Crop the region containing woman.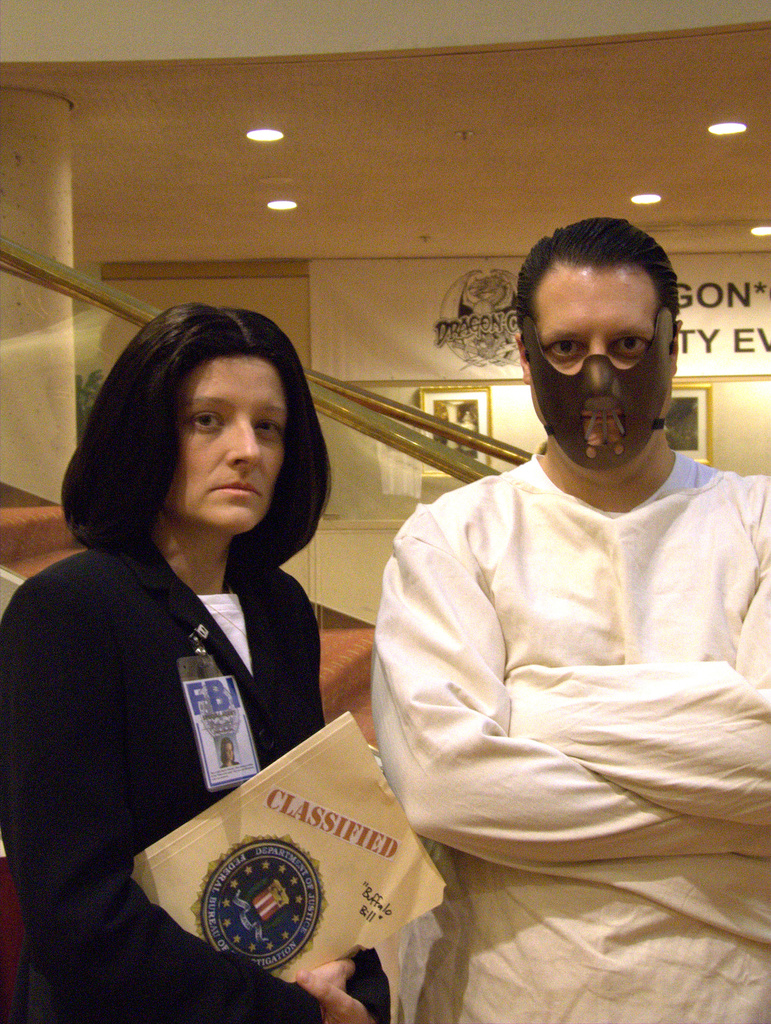
Crop region: crop(23, 303, 365, 977).
